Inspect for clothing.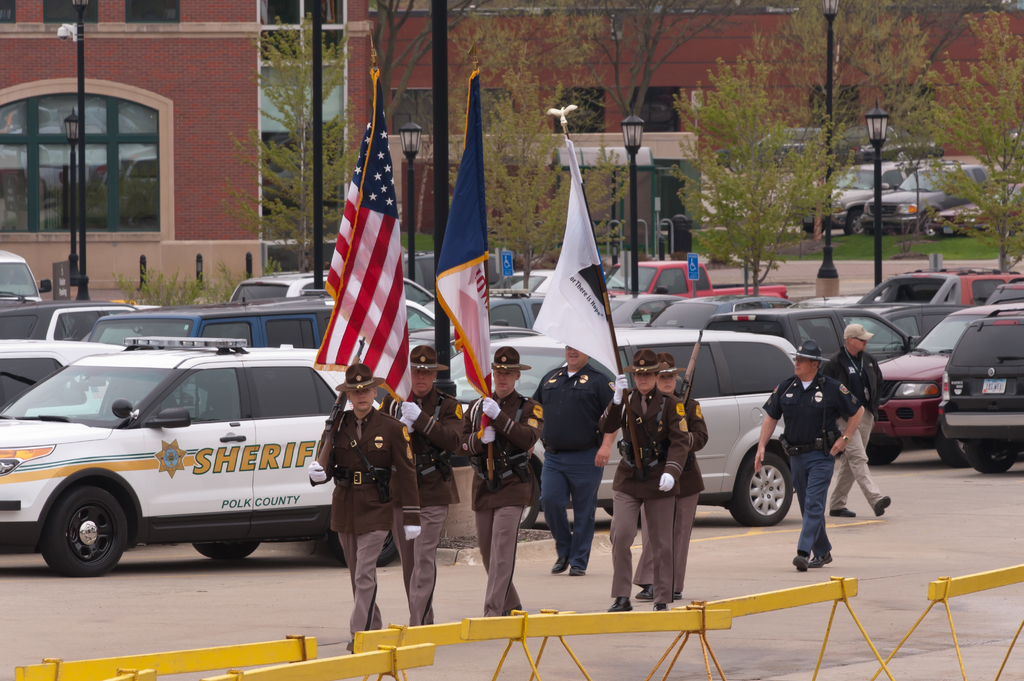
Inspection: l=825, t=351, r=887, b=511.
